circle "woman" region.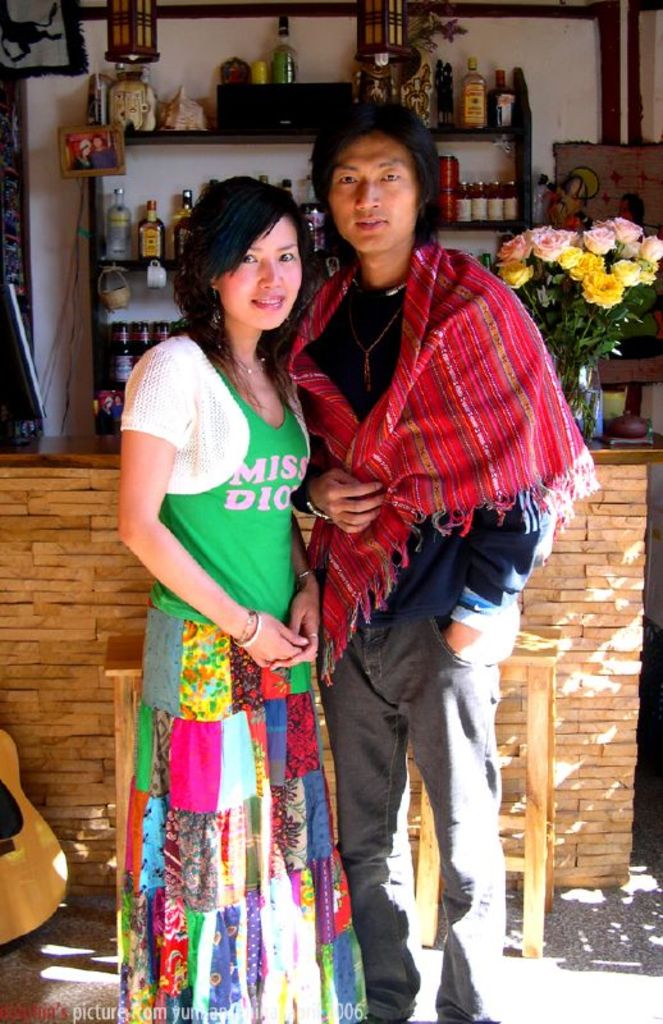
Region: 118, 154, 363, 993.
